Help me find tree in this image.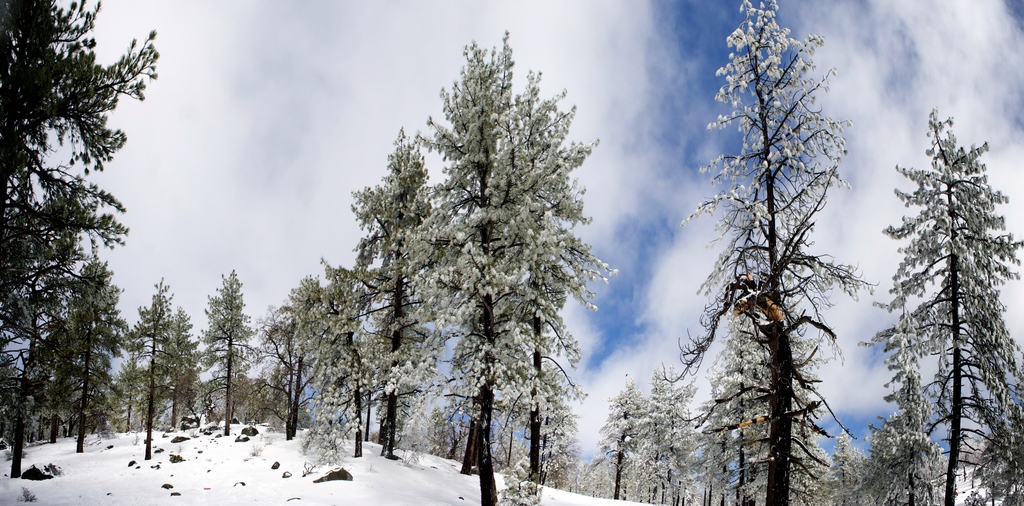
Found it: rect(199, 267, 248, 443).
